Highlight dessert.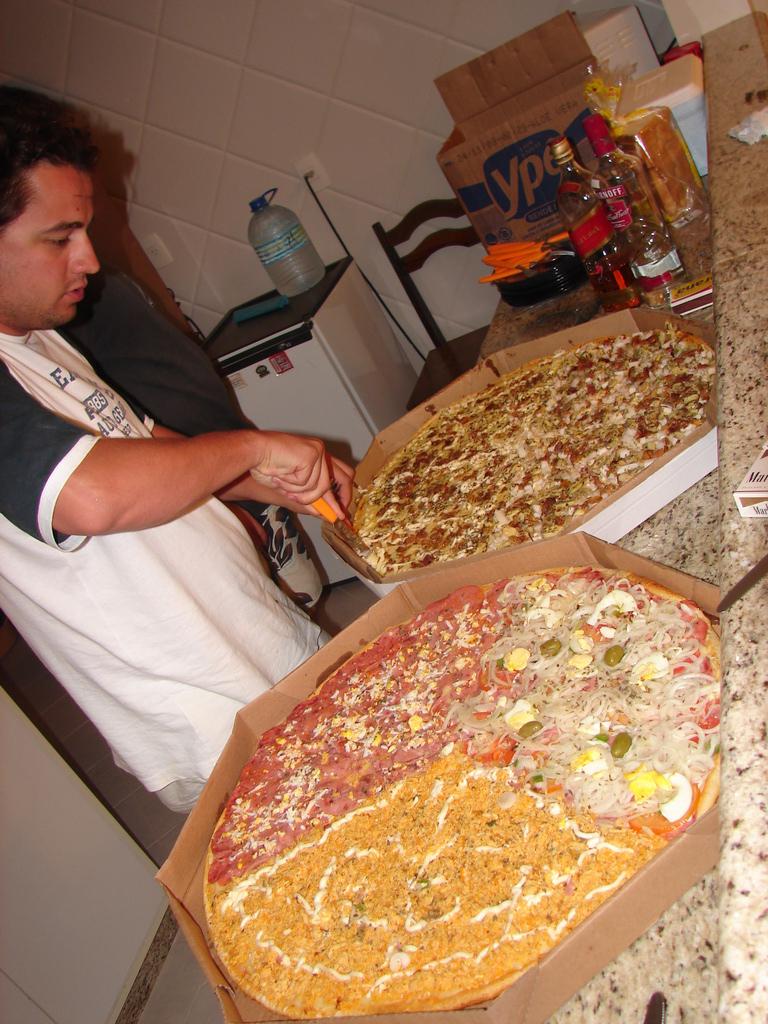
Highlighted region: 311/321/740/597.
